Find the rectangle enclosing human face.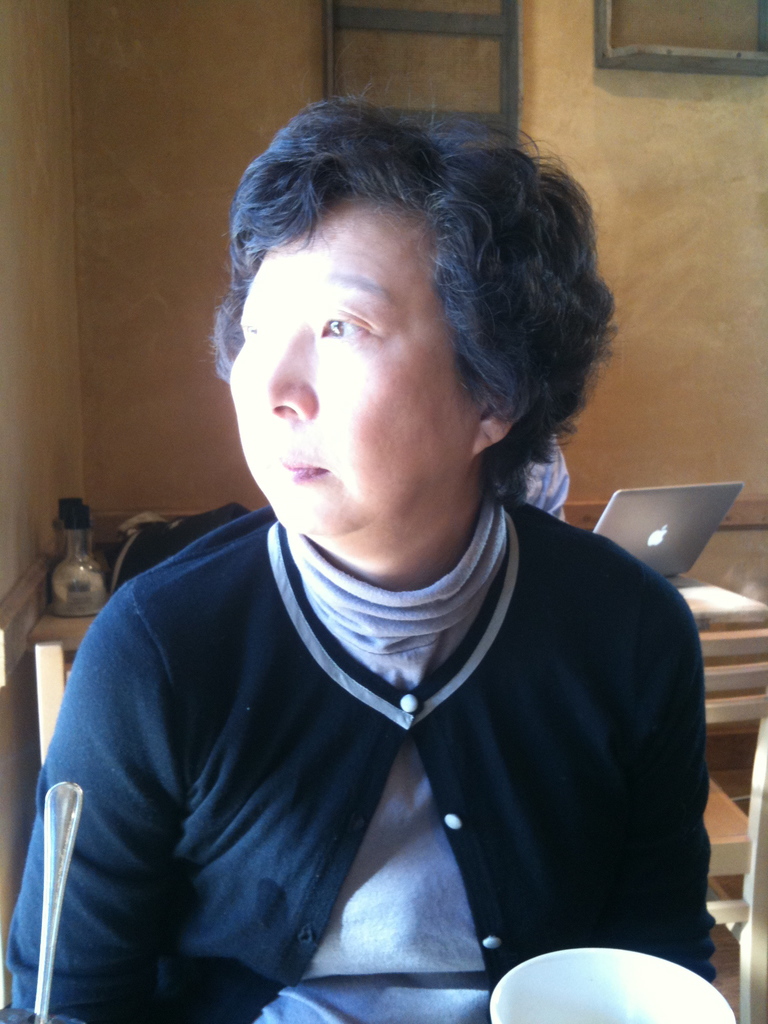
crop(232, 200, 484, 538).
